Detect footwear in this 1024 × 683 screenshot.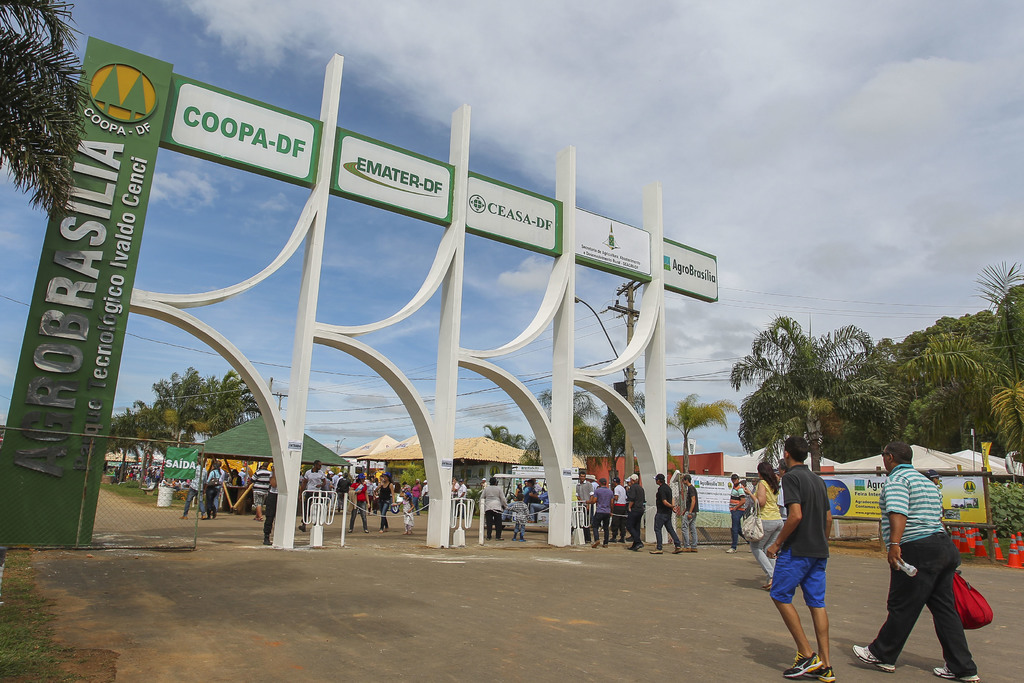
Detection: <bbox>814, 666, 837, 682</bbox>.
